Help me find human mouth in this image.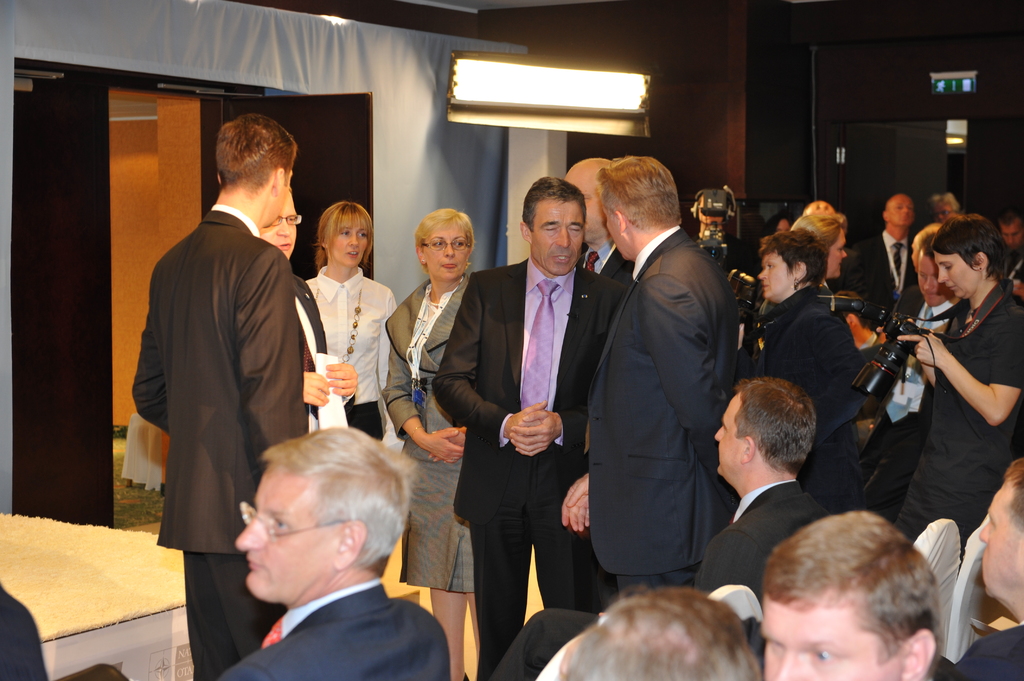
Found it: detection(898, 216, 911, 224).
